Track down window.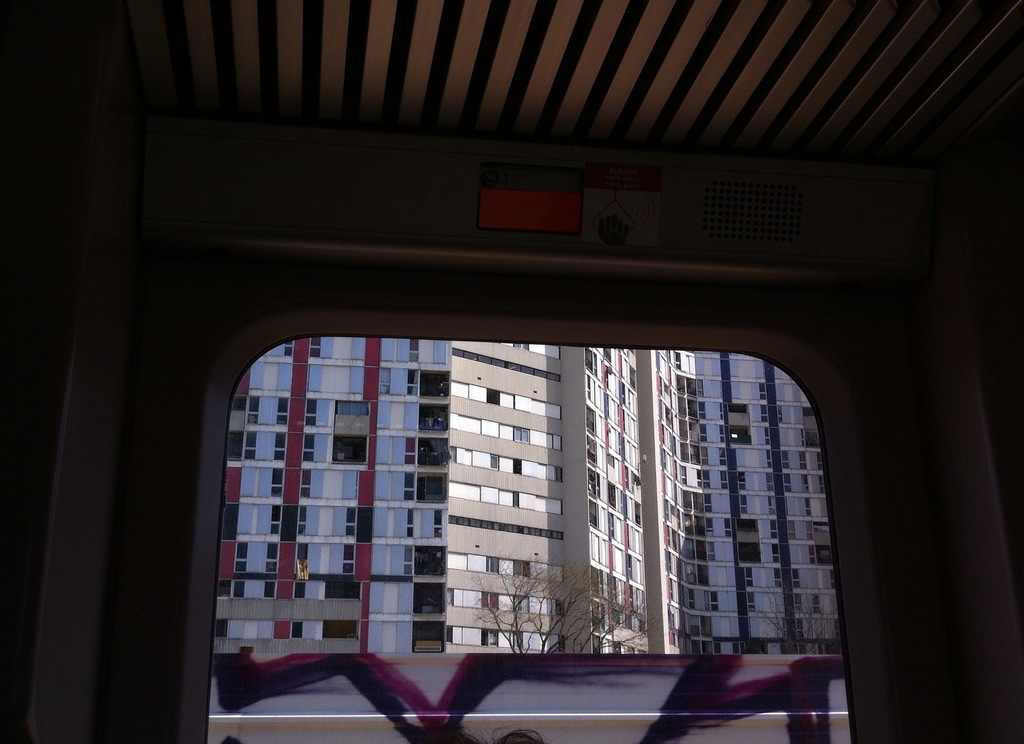
Tracked to [213, 340, 854, 742].
